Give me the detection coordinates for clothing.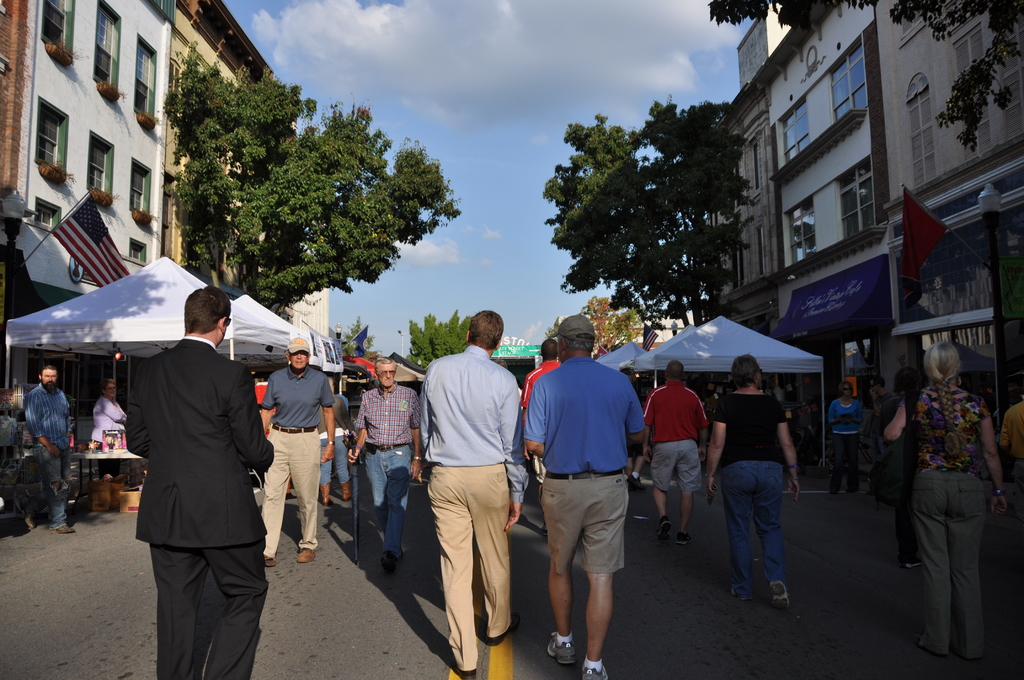
box=[997, 403, 1023, 509].
